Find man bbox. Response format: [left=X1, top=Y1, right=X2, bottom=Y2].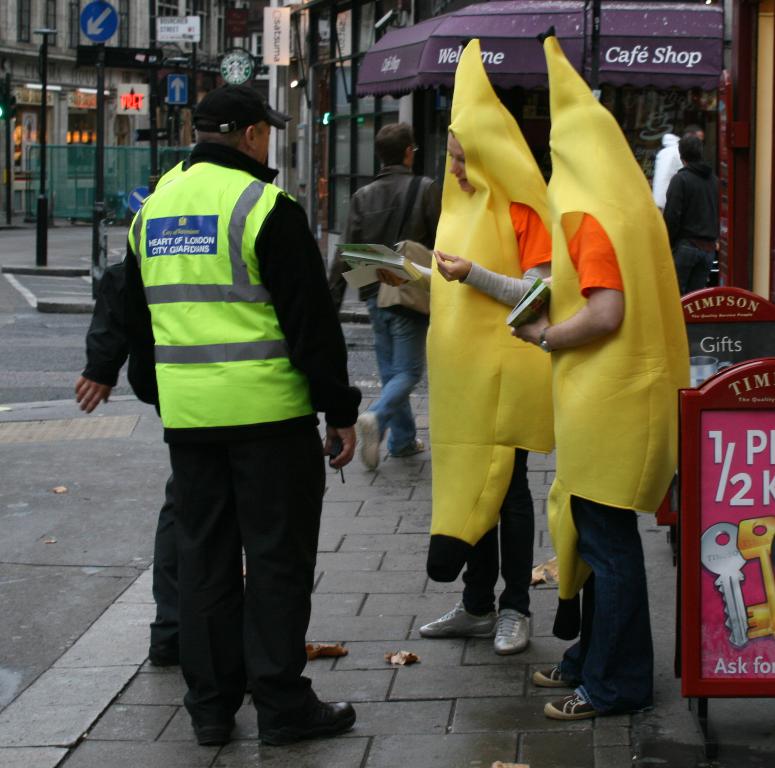
[left=130, top=85, right=359, bottom=750].
